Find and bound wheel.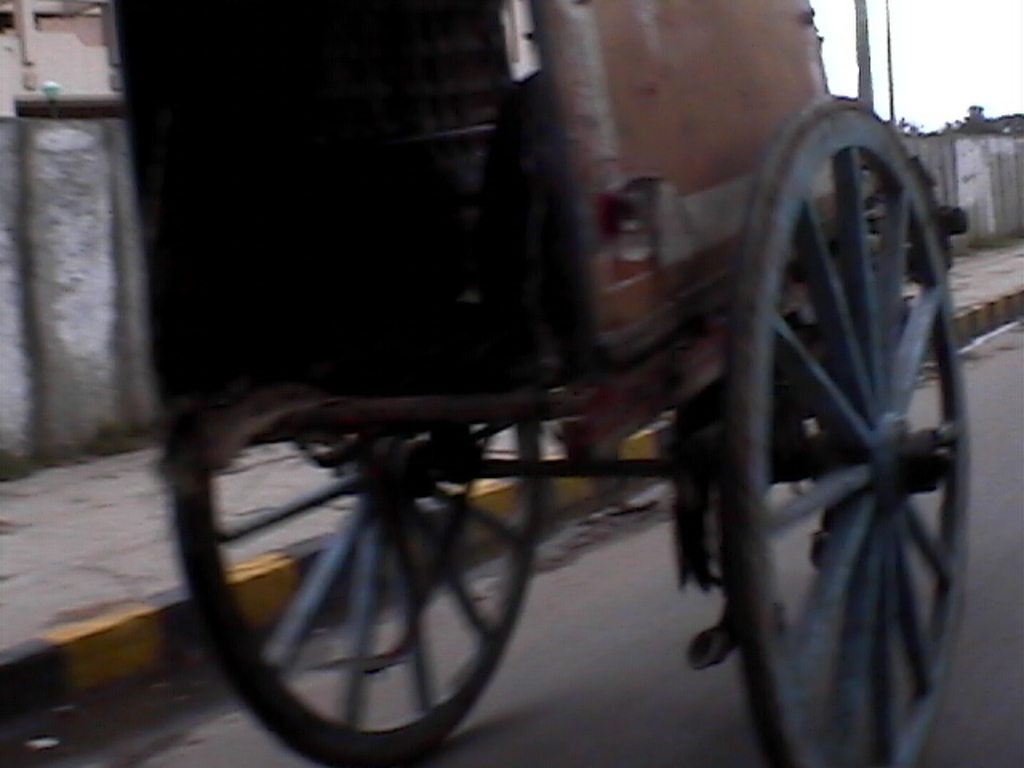
Bound: (left=182, top=413, right=552, bottom=739).
